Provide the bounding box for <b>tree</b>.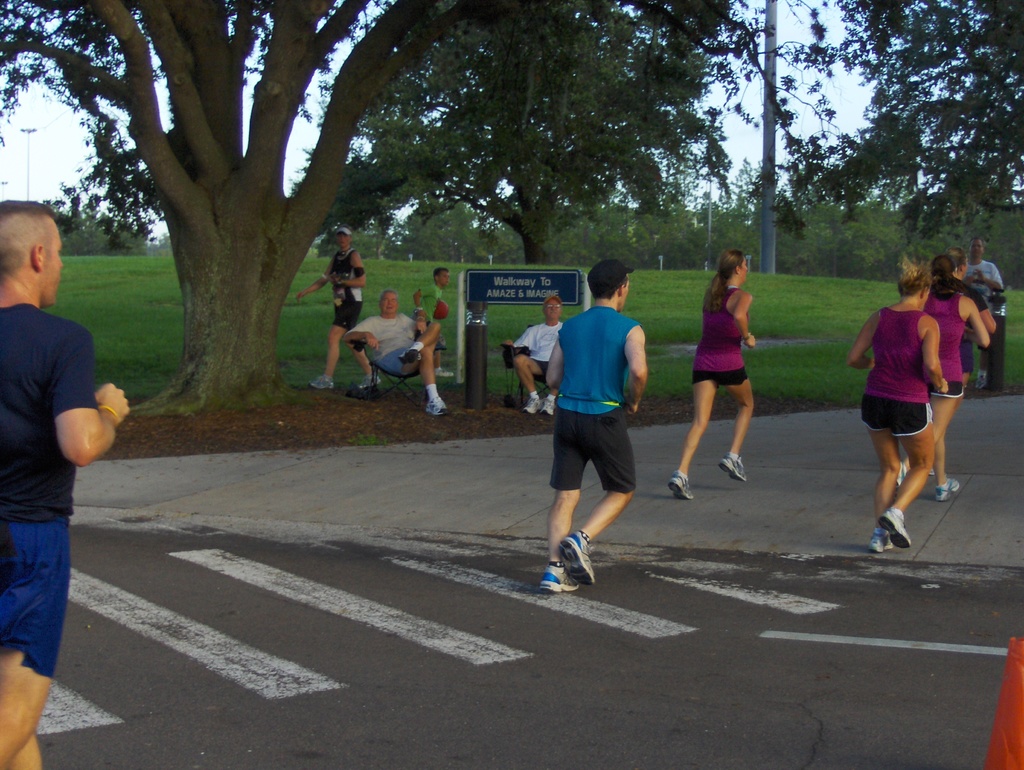
bbox=(775, 0, 1023, 305).
